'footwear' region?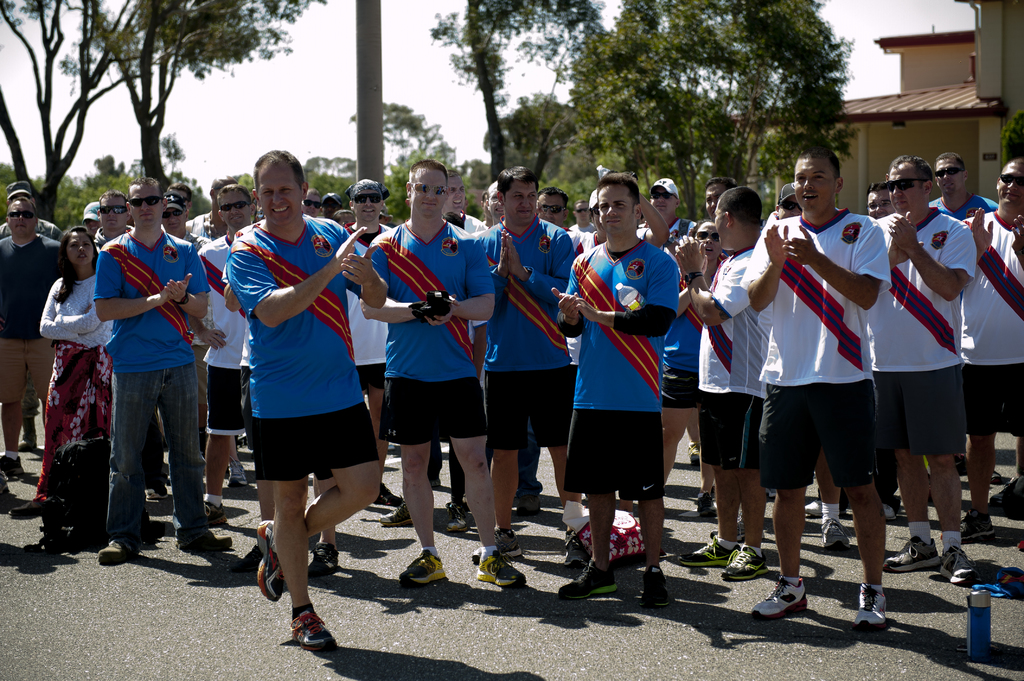
(left=307, top=541, right=337, bottom=581)
